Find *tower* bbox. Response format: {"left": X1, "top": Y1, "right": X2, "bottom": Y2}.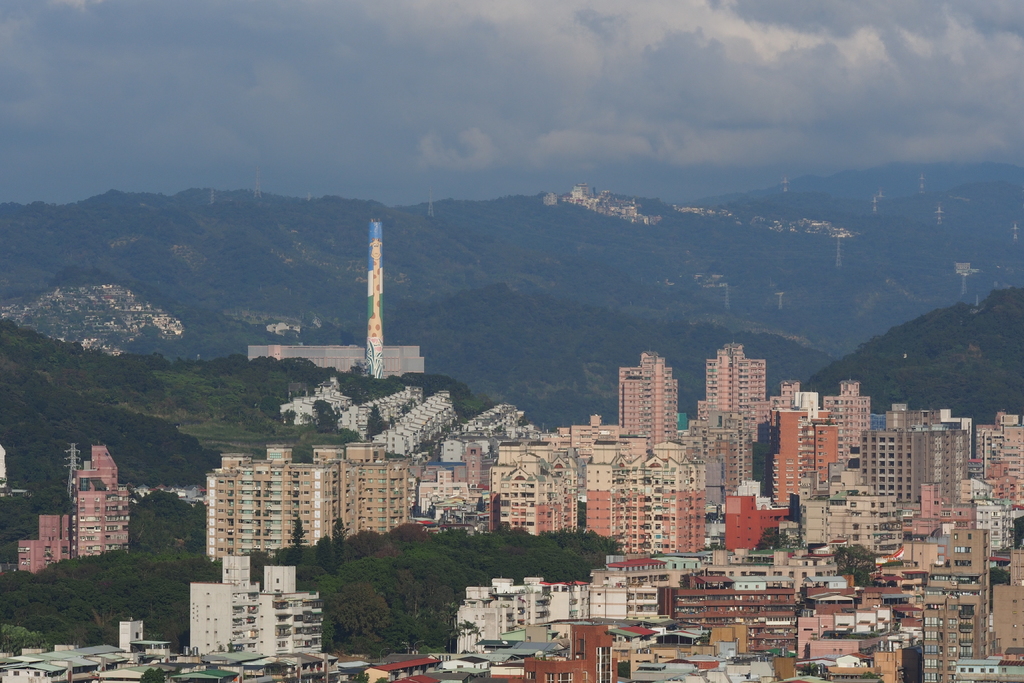
{"left": 362, "top": 222, "right": 395, "bottom": 391}.
